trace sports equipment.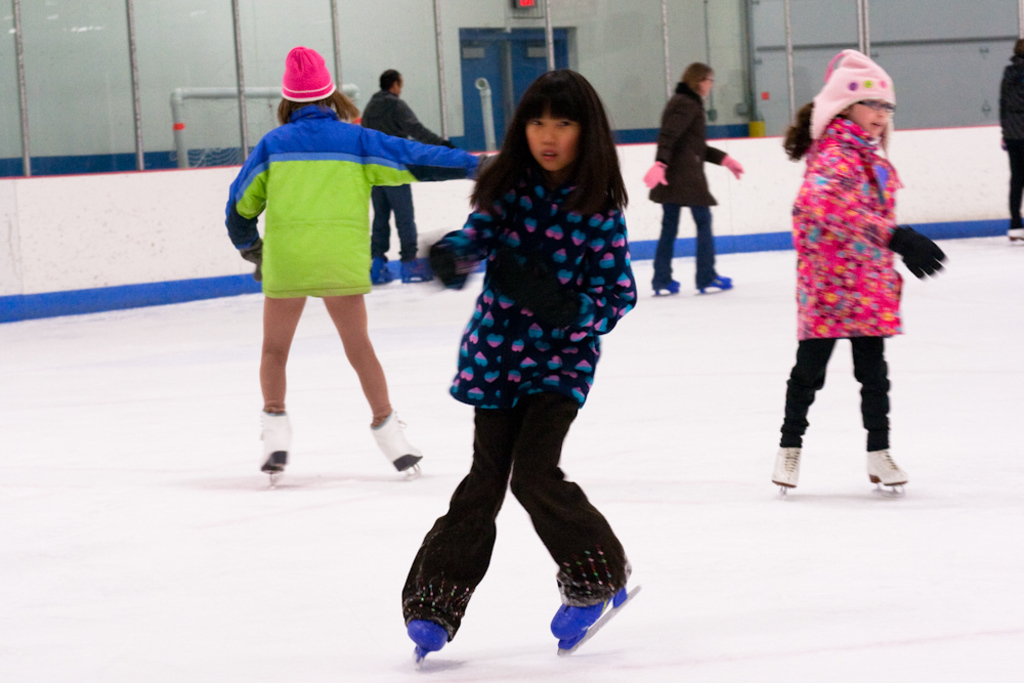
Traced to pyautogui.locateOnScreen(549, 586, 637, 655).
